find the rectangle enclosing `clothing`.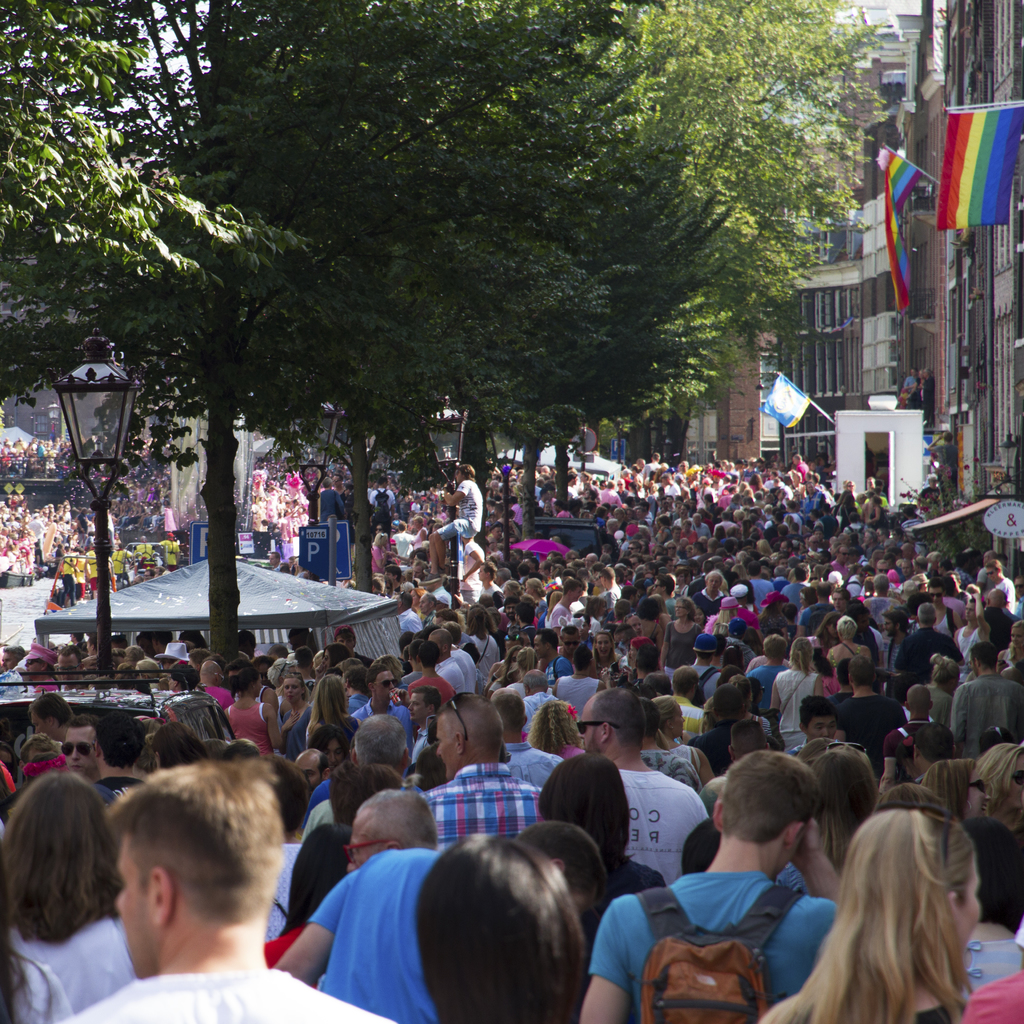
locate(639, 738, 700, 792).
